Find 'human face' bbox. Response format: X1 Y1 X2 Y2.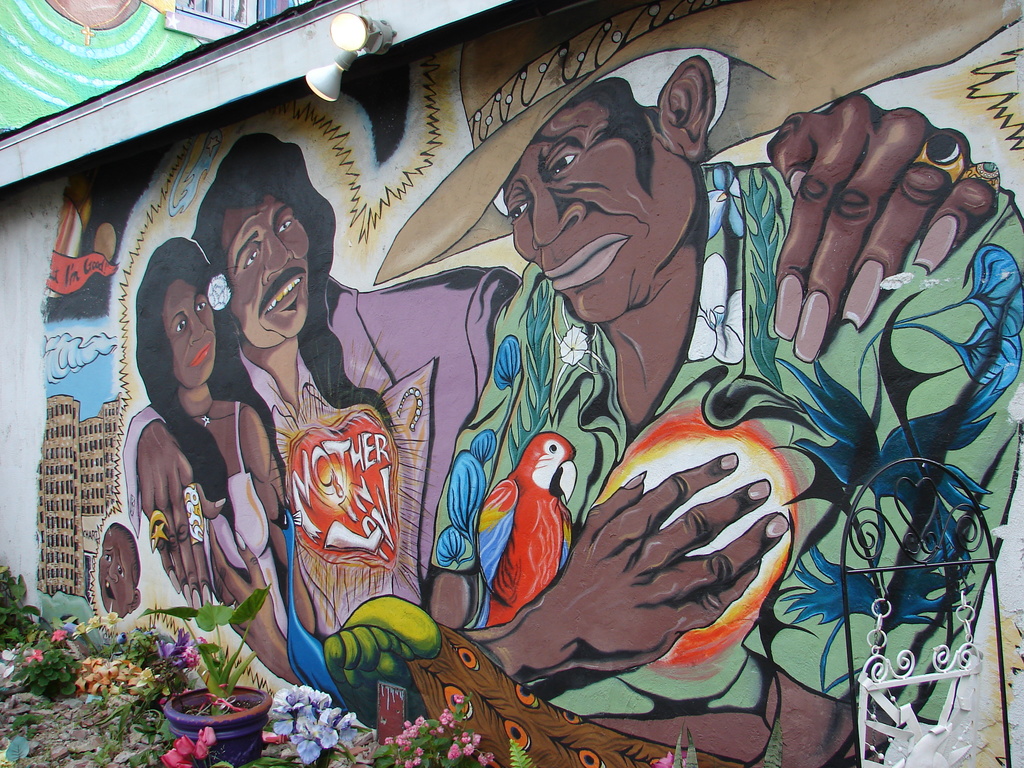
500 109 700 326.
